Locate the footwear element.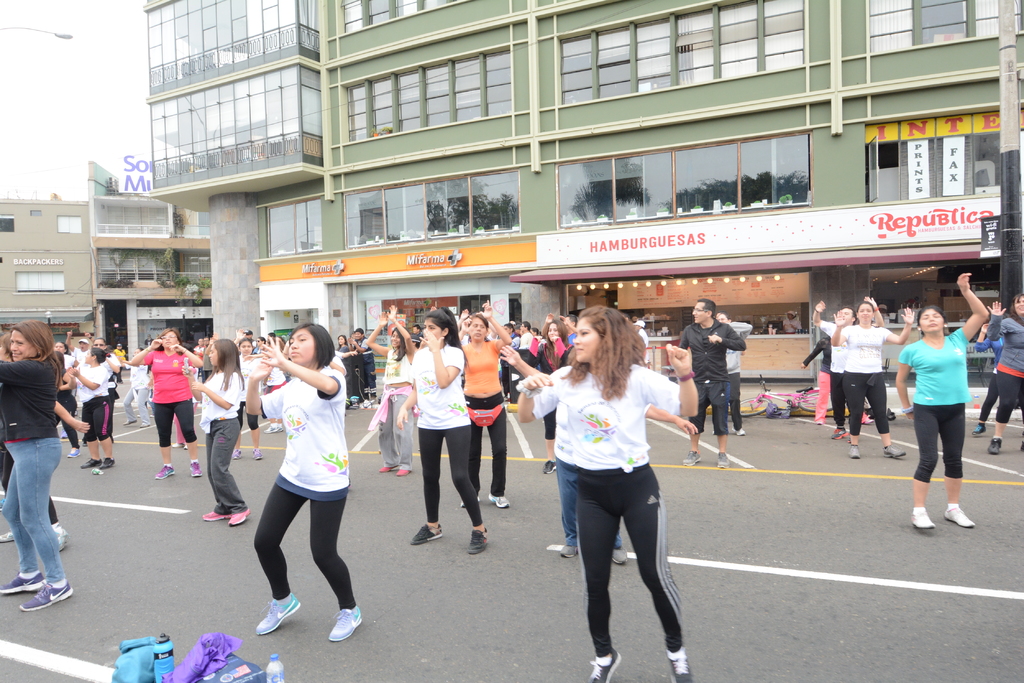
Element bbox: Rect(124, 419, 134, 424).
